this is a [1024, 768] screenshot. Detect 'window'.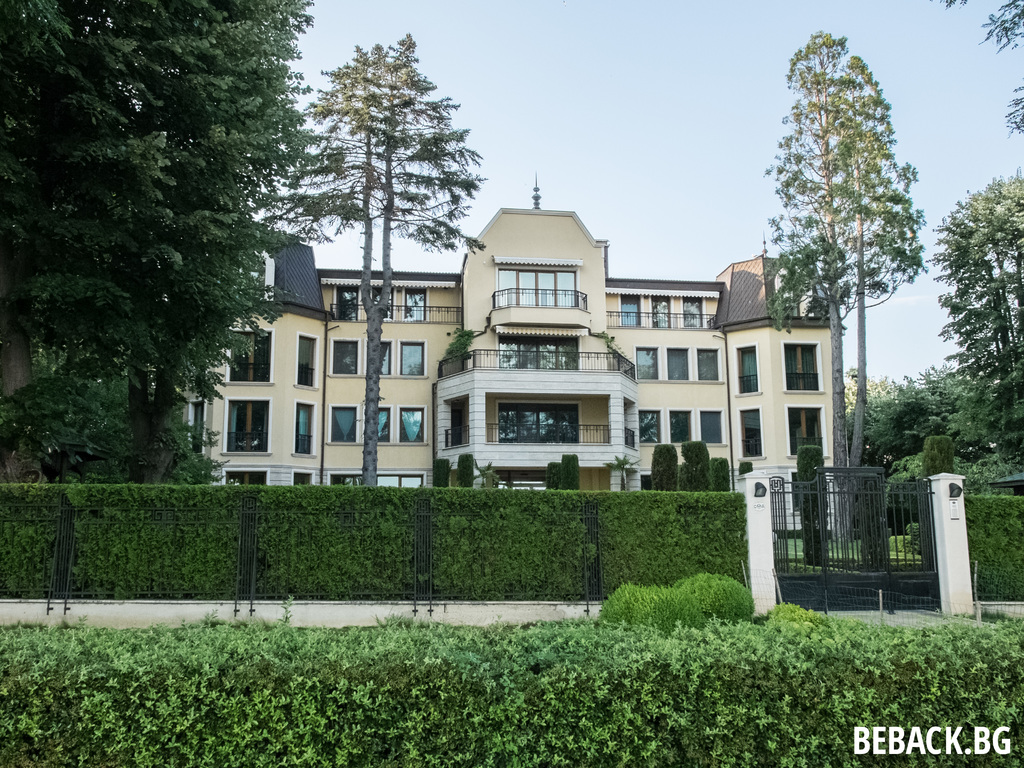
290/399/316/455.
